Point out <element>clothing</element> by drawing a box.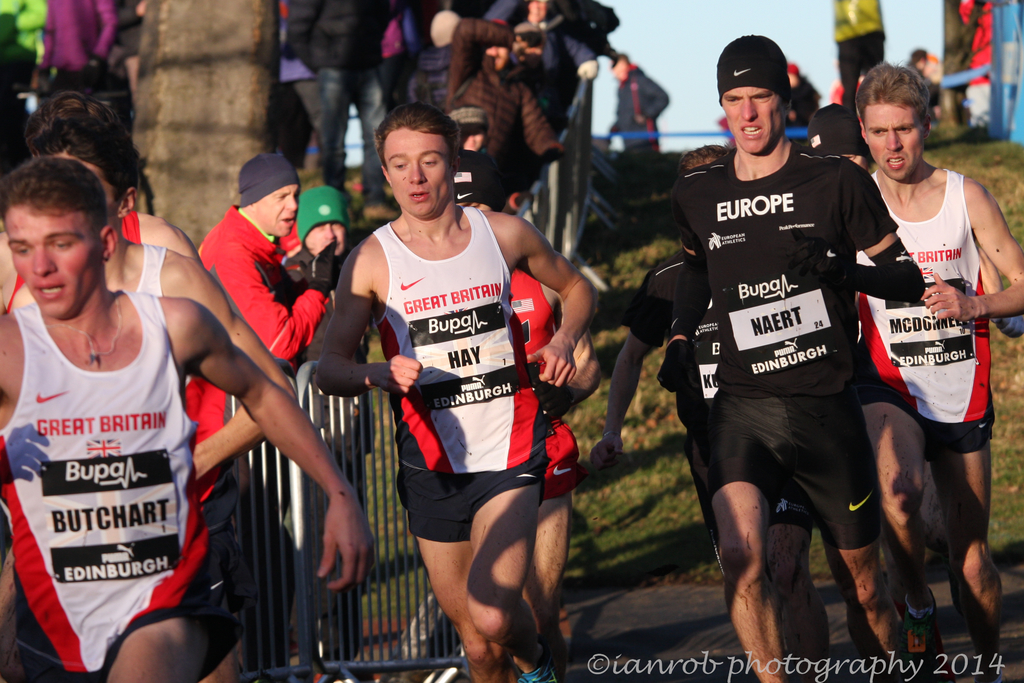
(left=137, top=242, right=164, bottom=302).
